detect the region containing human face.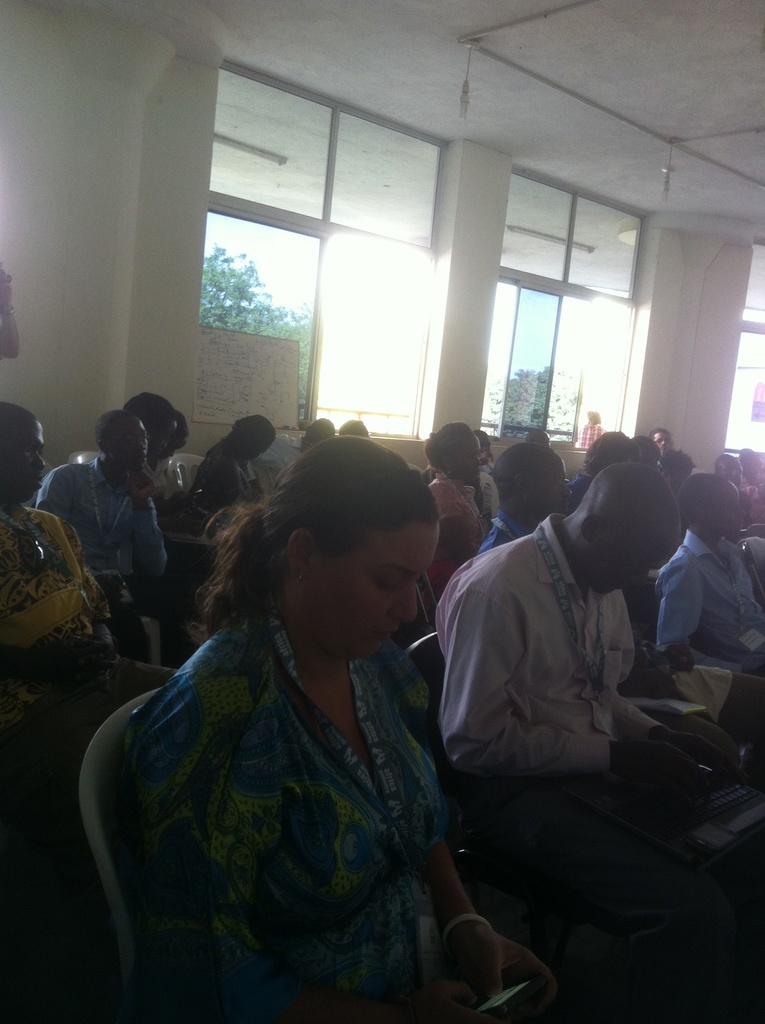
297, 519, 439, 664.
